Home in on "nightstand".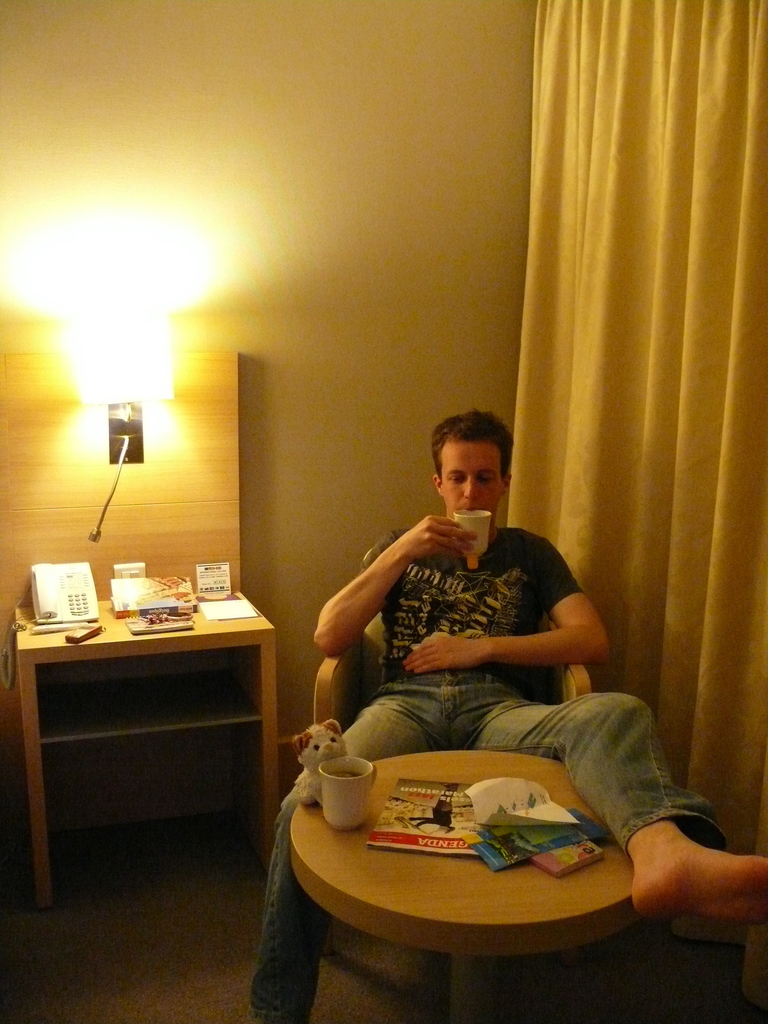
Homed in at (x1=20, y1=607, x2=267, y2=902).
